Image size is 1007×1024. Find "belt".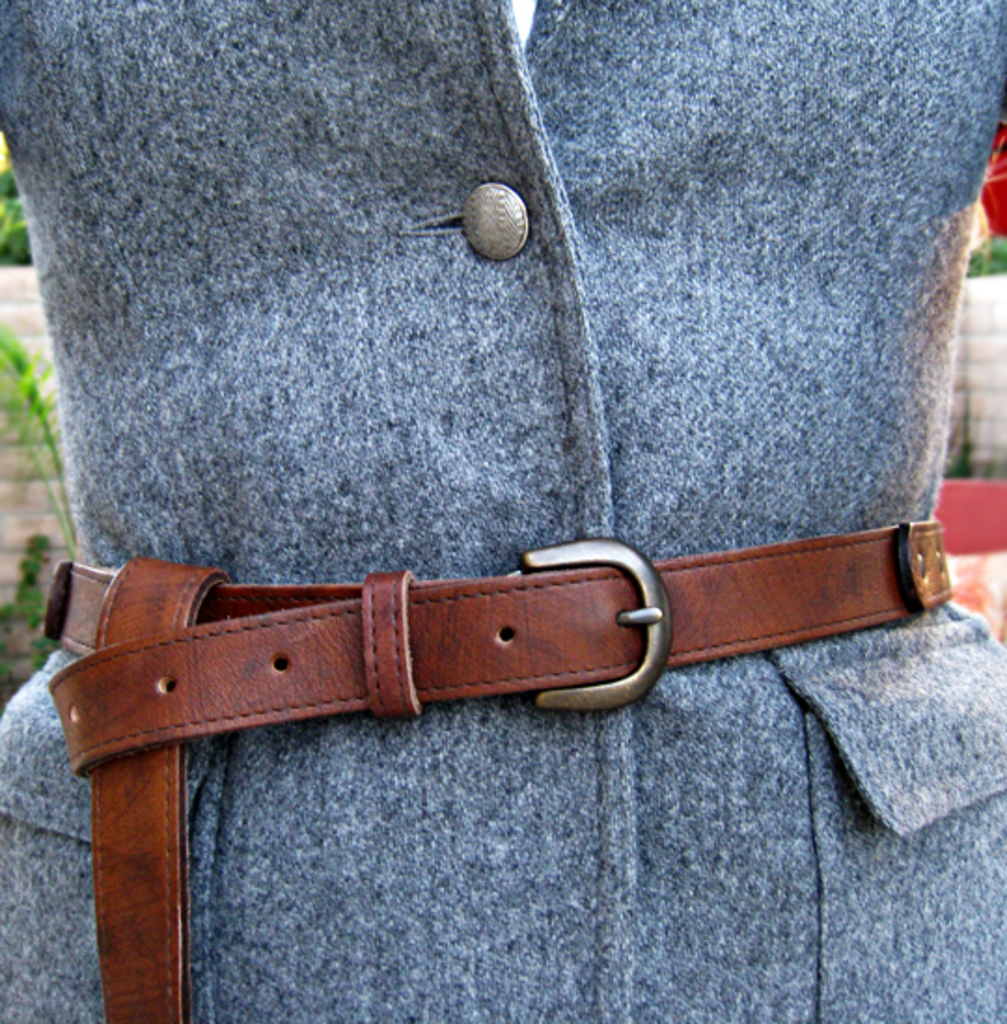
[left=35, top=539, right=949, bottom=1022].
